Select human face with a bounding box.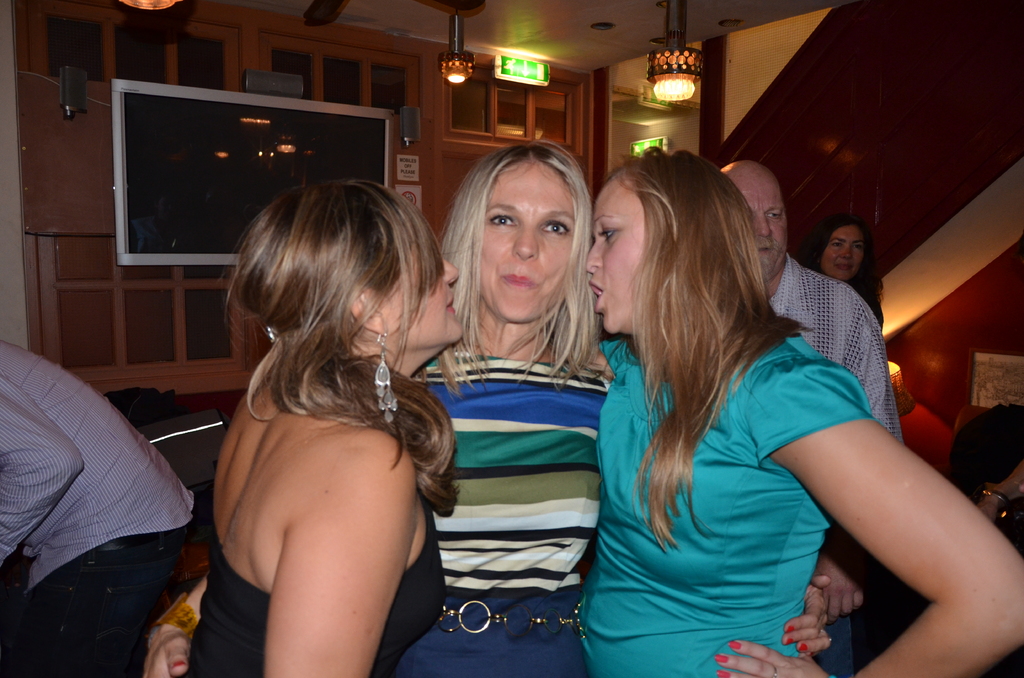
<region>361, 239, 461, 348</region>.
